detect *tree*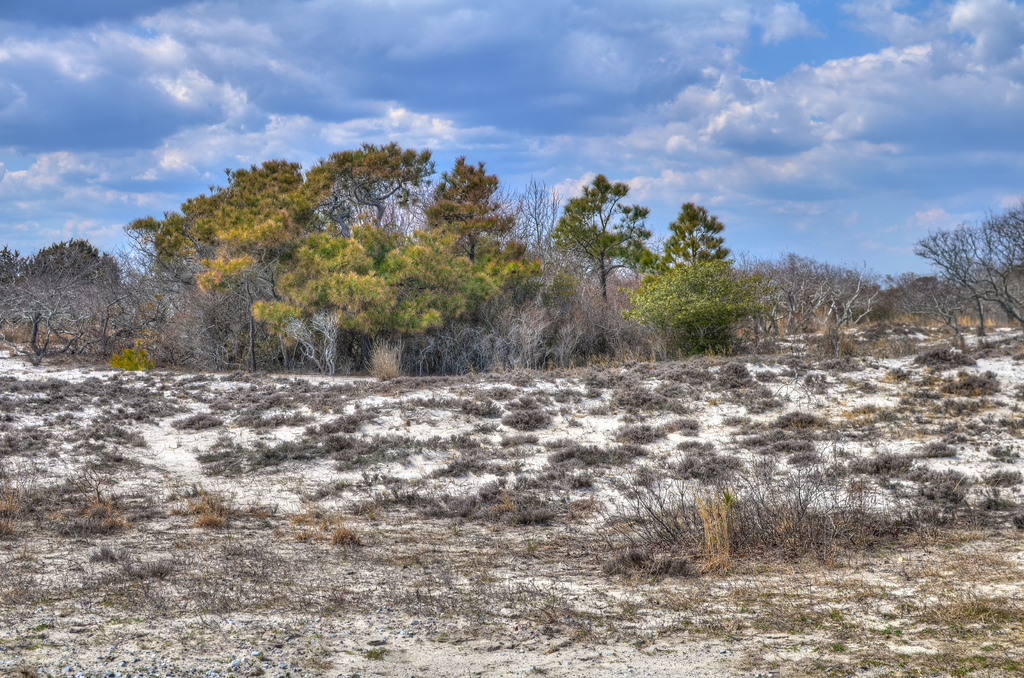
[left=662, top=198, right=733, bottom=270]
